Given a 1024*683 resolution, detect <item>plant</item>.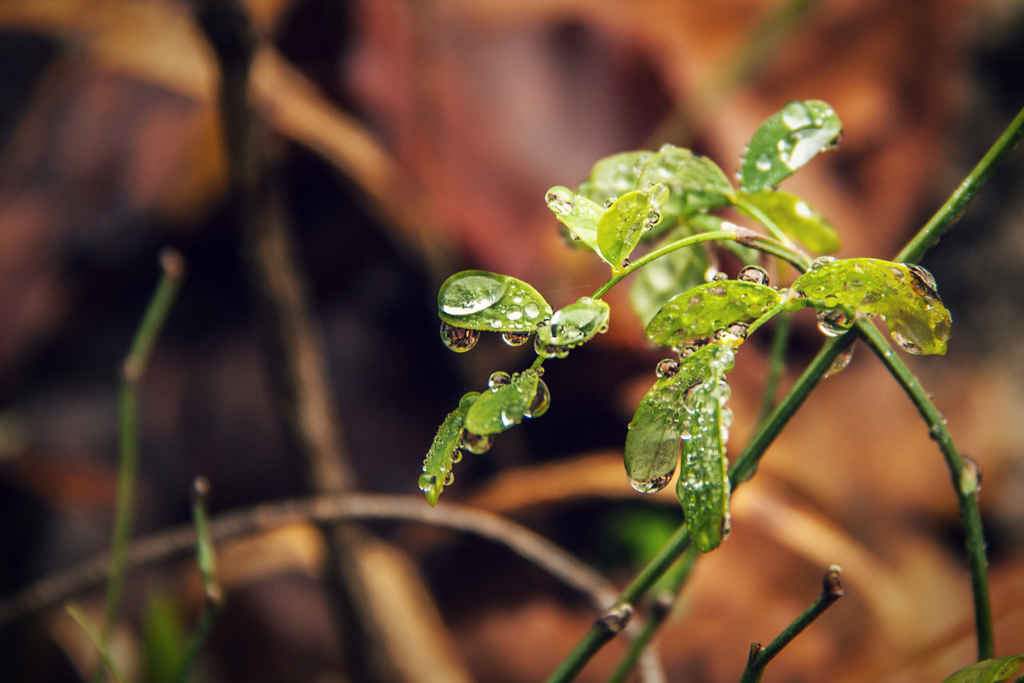
[418, 92, 1023, 682].
